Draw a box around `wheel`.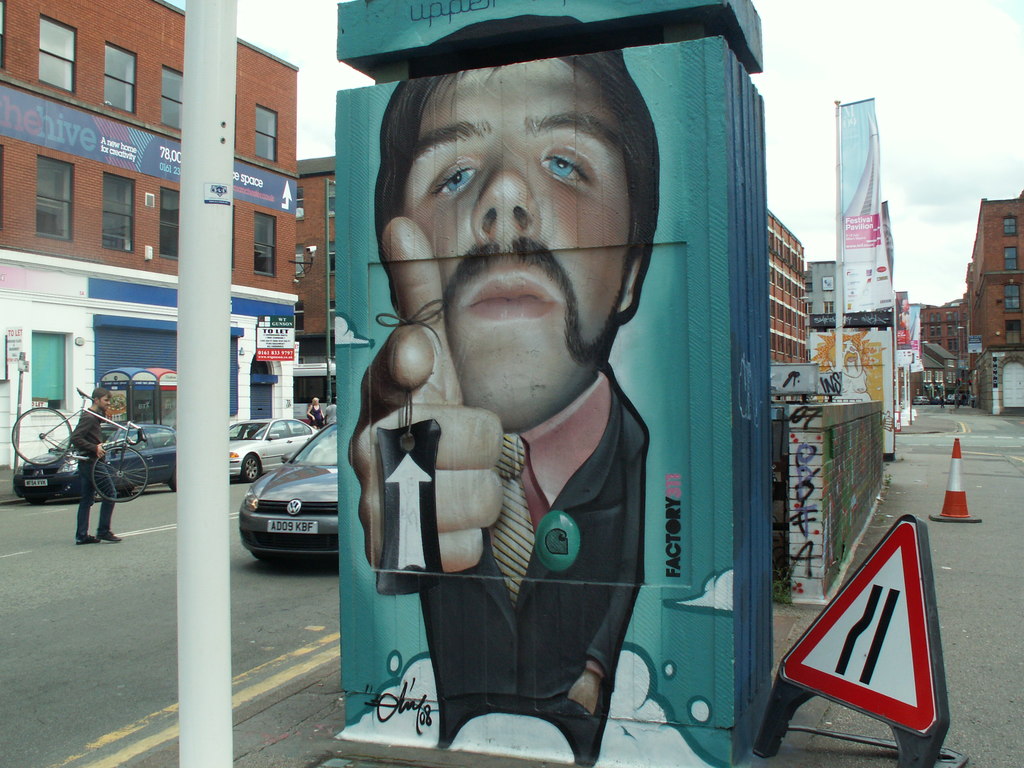
<box>94,444,150,503</box>.
